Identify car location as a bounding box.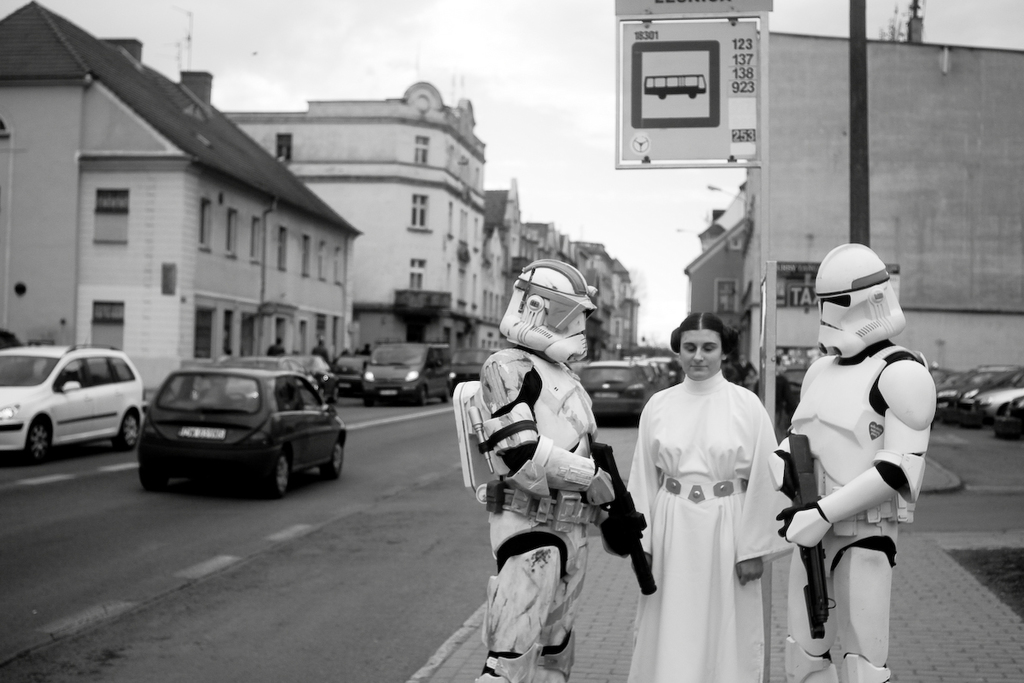
[x1=195, y1=353, x2=299, y2=394].
